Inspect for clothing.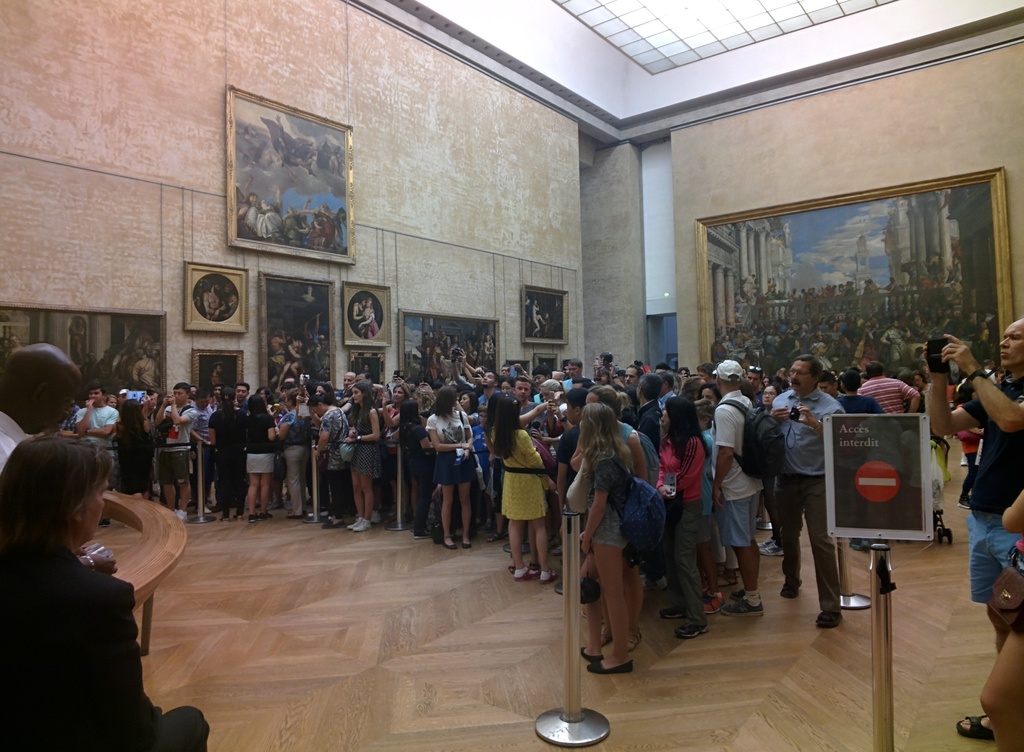
Inspection: 949:360:1023:612.
